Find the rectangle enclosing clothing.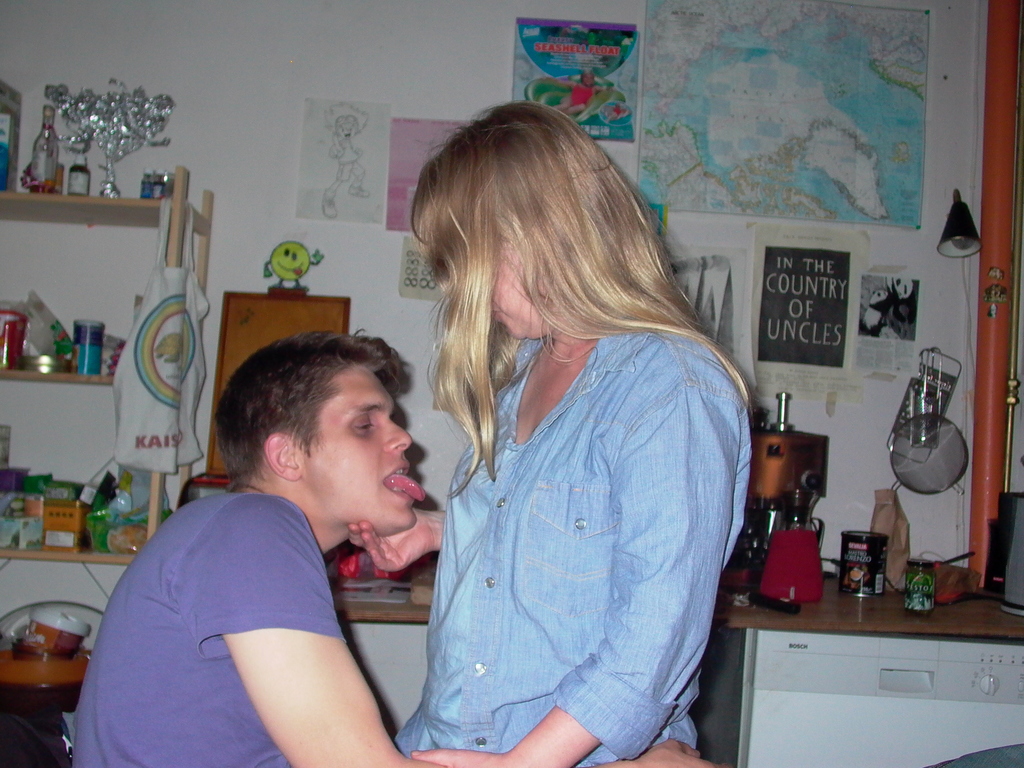
box=[396, 315, 752, 767].
